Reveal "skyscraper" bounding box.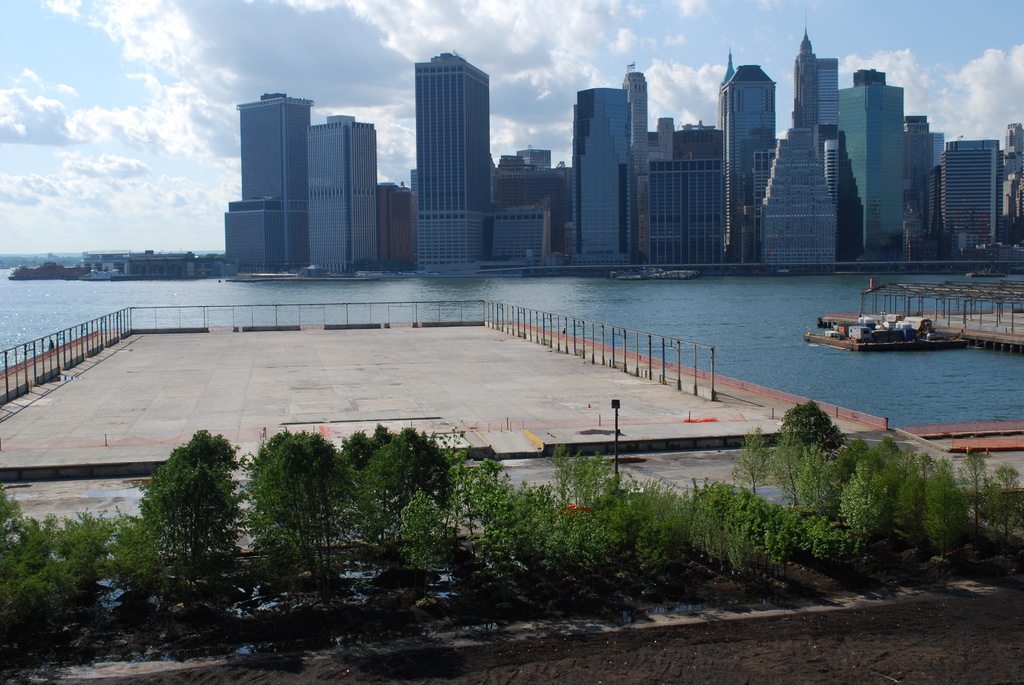
Revealed: {"left": 715, "top": 42, "right": 774, "bottom": 264}.
